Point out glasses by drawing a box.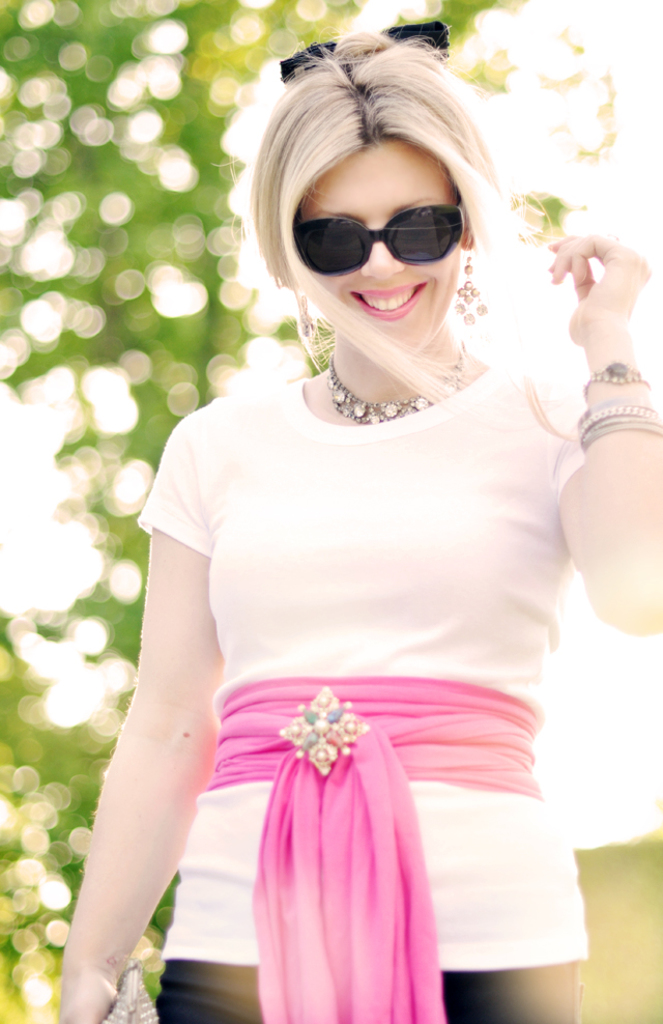
<region>291, 202, 467, 279</region>.
